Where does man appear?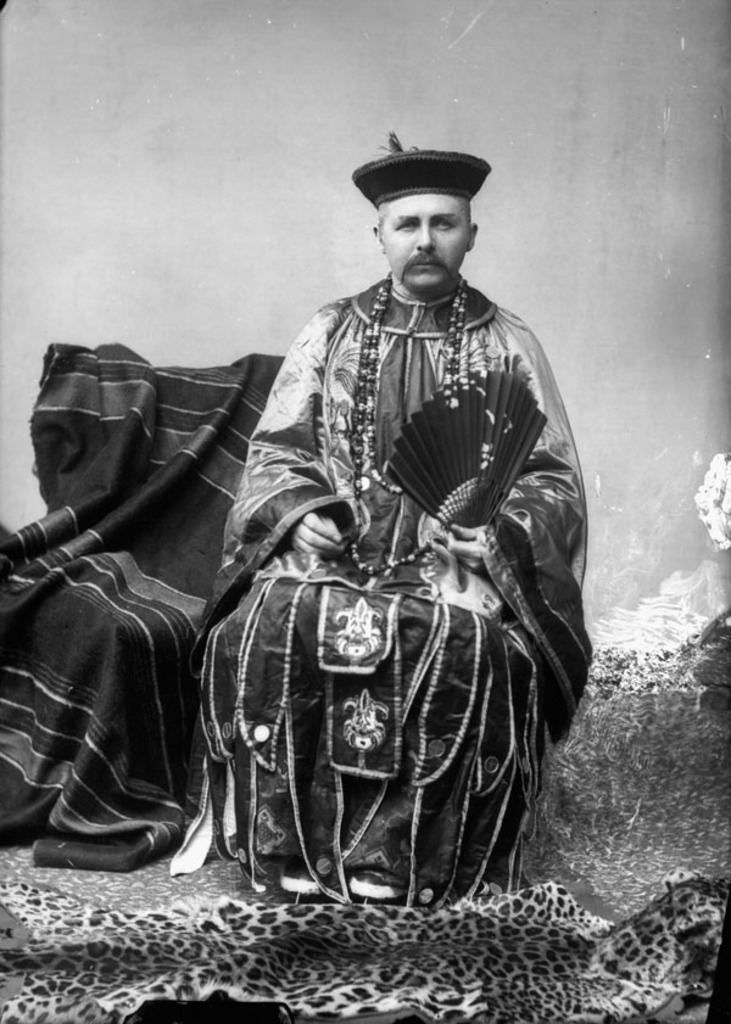
Appears at [left=163, top=118, right=592, bottom=914].
